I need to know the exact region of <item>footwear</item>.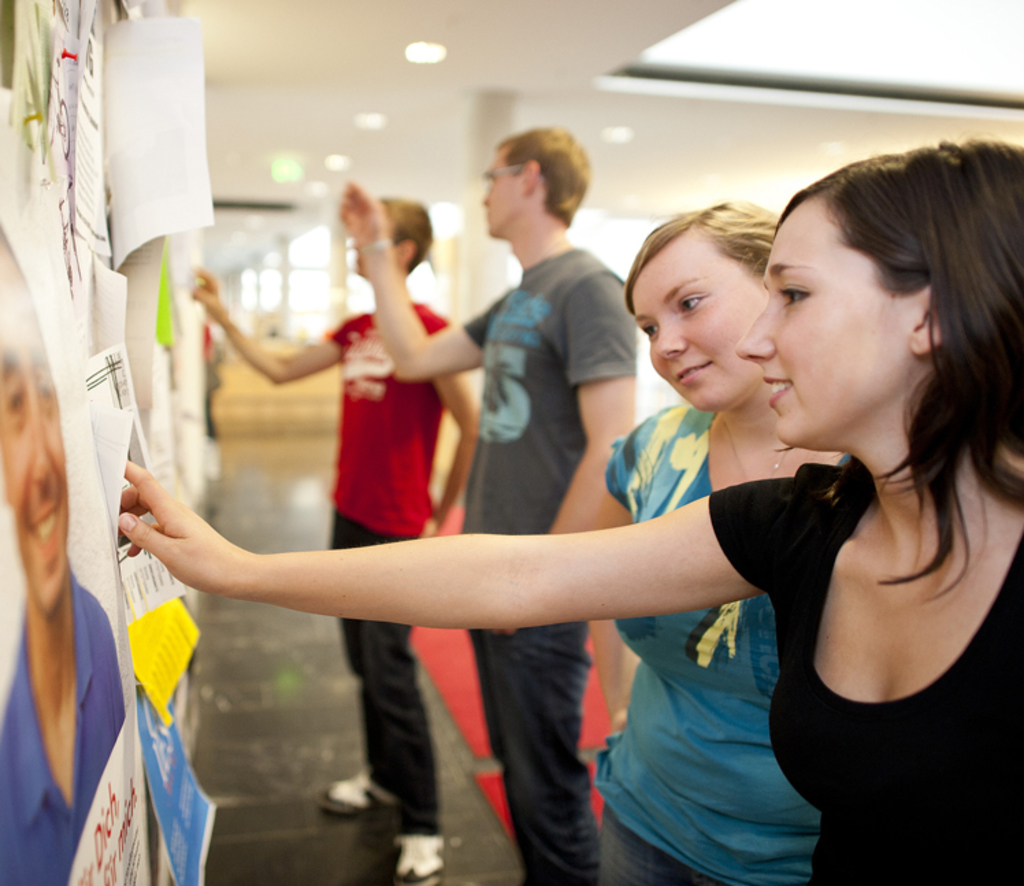
Region: box=[389, 831, 448, 885].
